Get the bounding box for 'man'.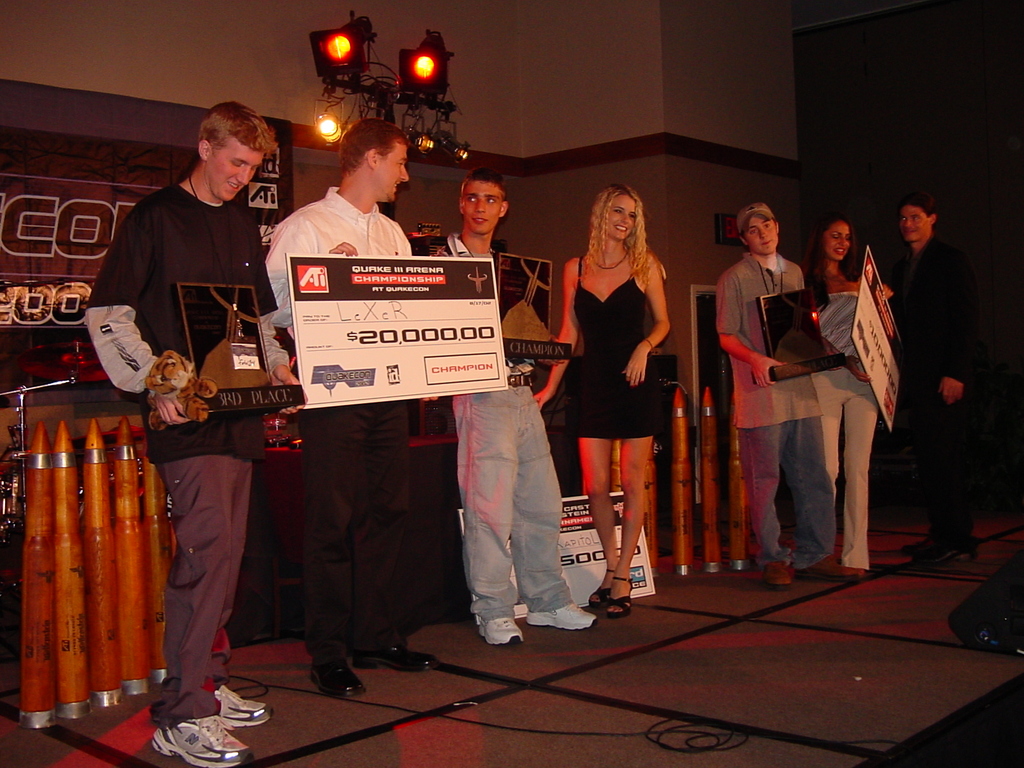
268 117 442 698.
